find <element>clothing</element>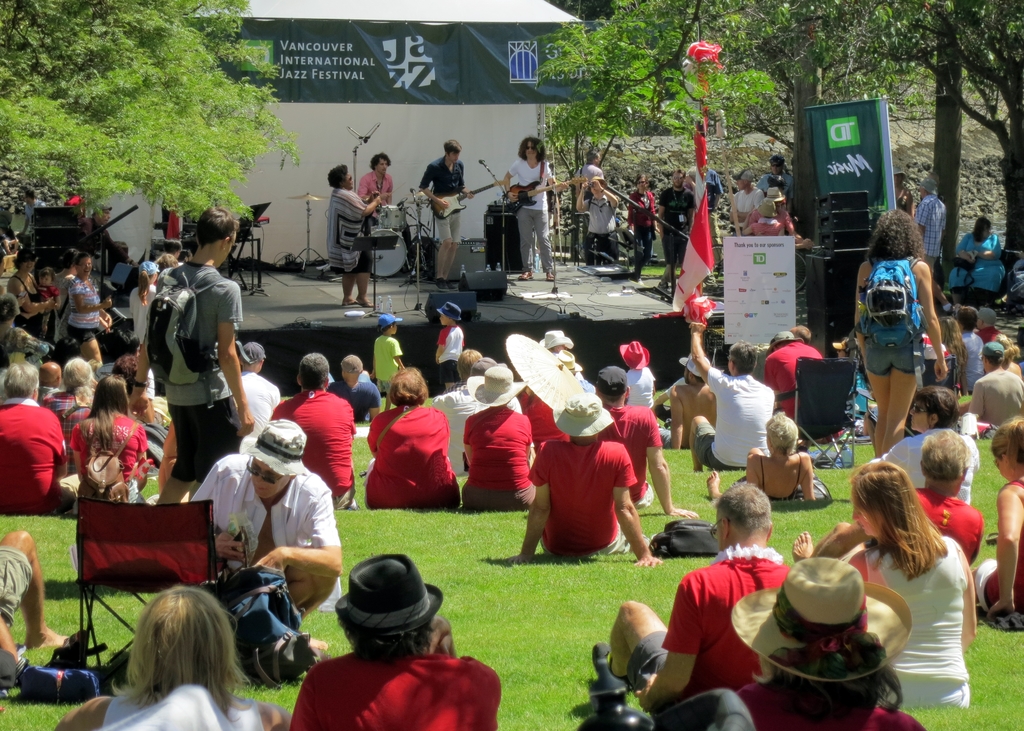
949:230:1007:309
